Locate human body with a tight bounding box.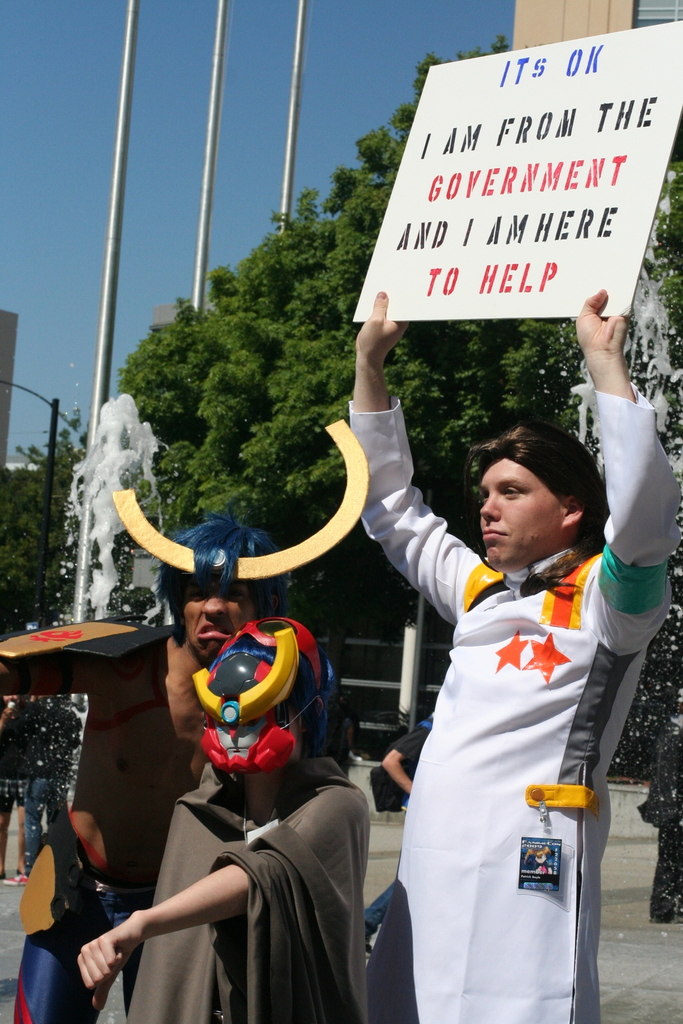
71 769 367 1023.
